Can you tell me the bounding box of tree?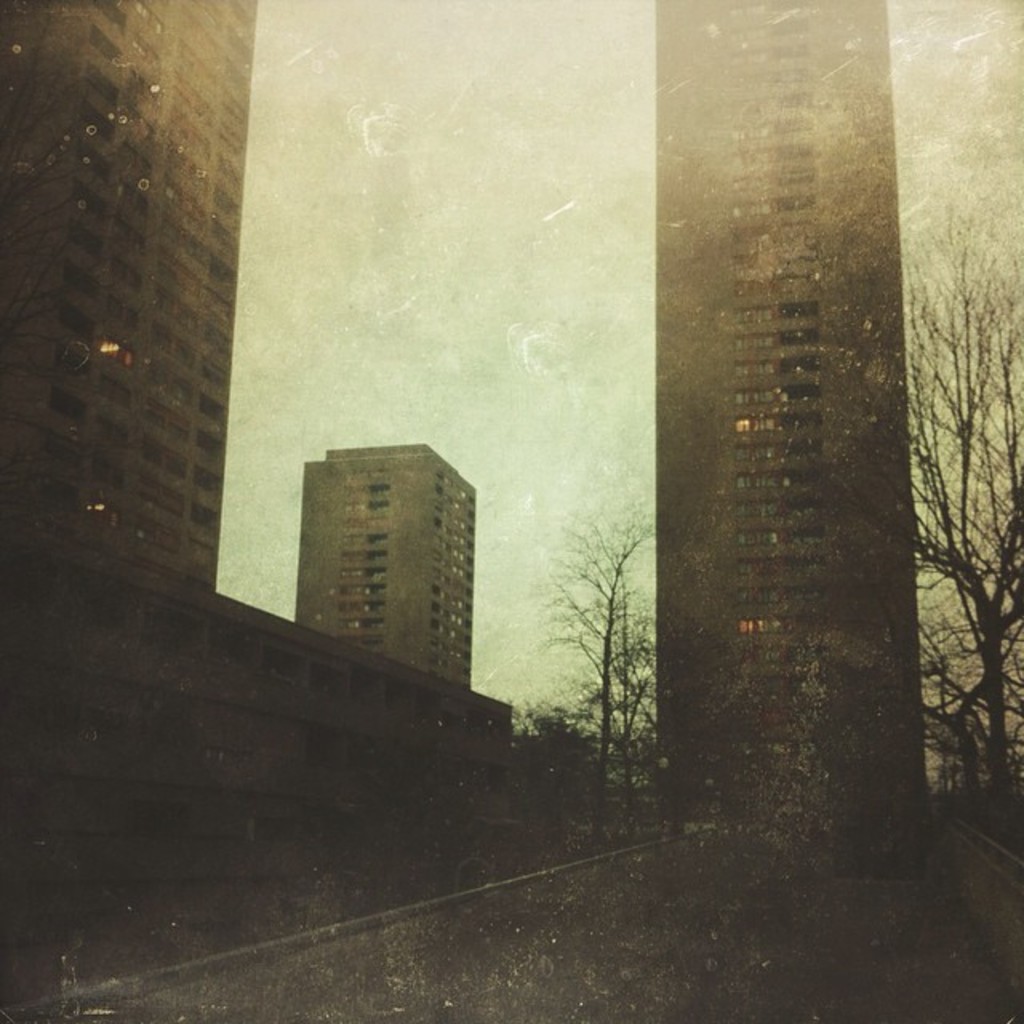
select_region(0, 5, 109, 562).
